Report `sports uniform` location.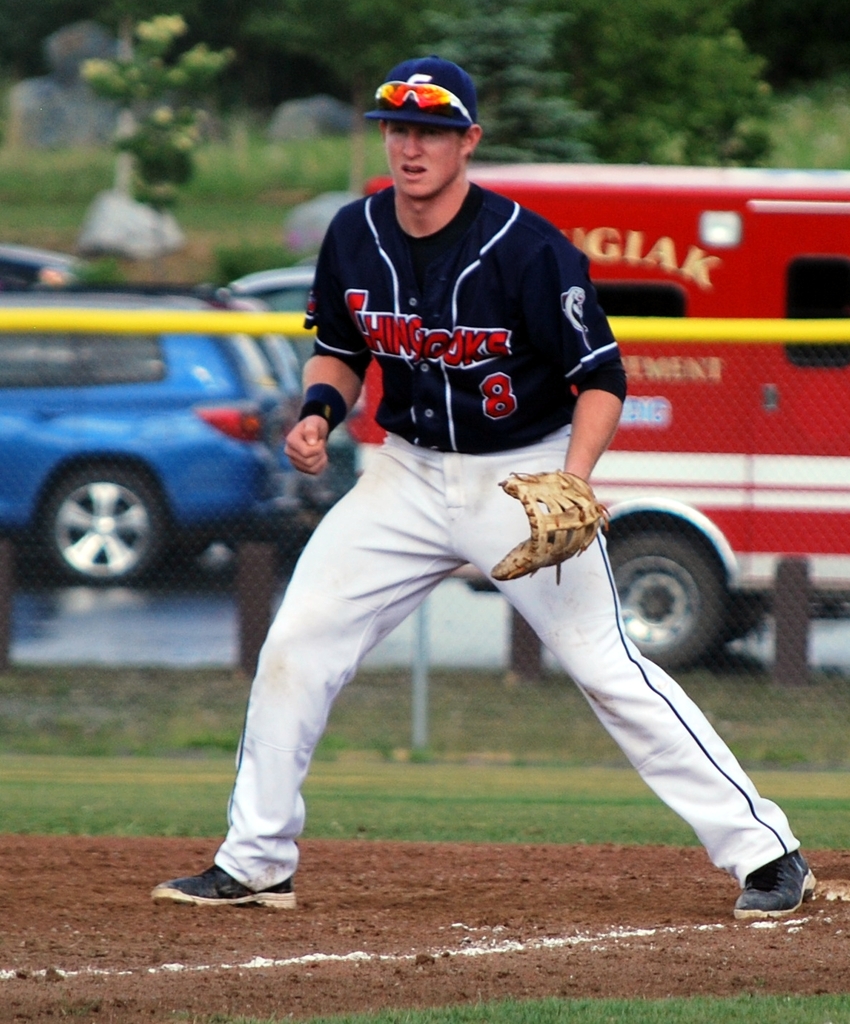
Report: Rect(143, 54, 824, 917).
